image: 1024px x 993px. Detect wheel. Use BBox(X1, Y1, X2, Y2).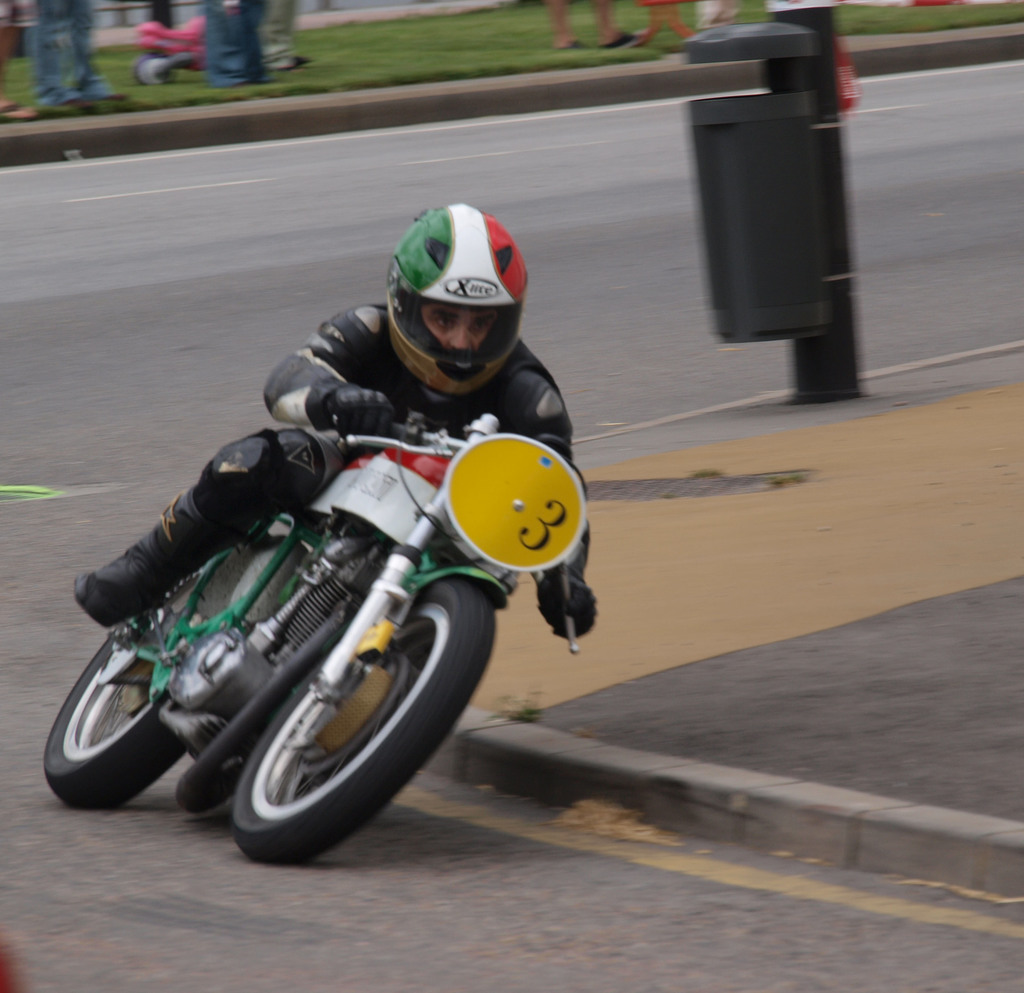
BBox(42, 528, 312, 811).
